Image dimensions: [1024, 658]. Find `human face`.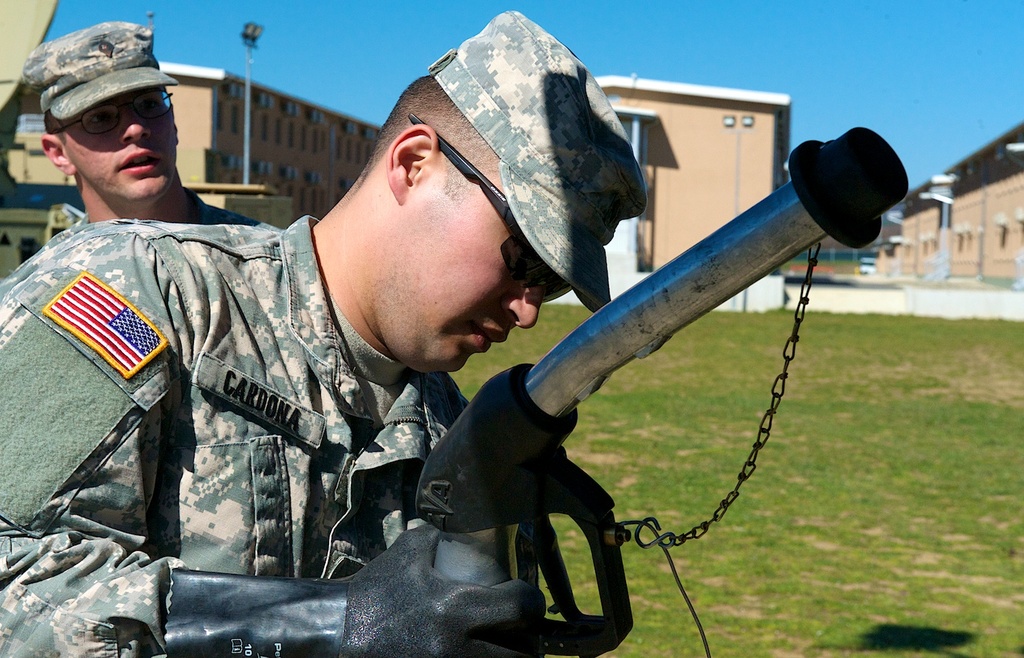
left=376, top=162, right=571, bottom=376.
